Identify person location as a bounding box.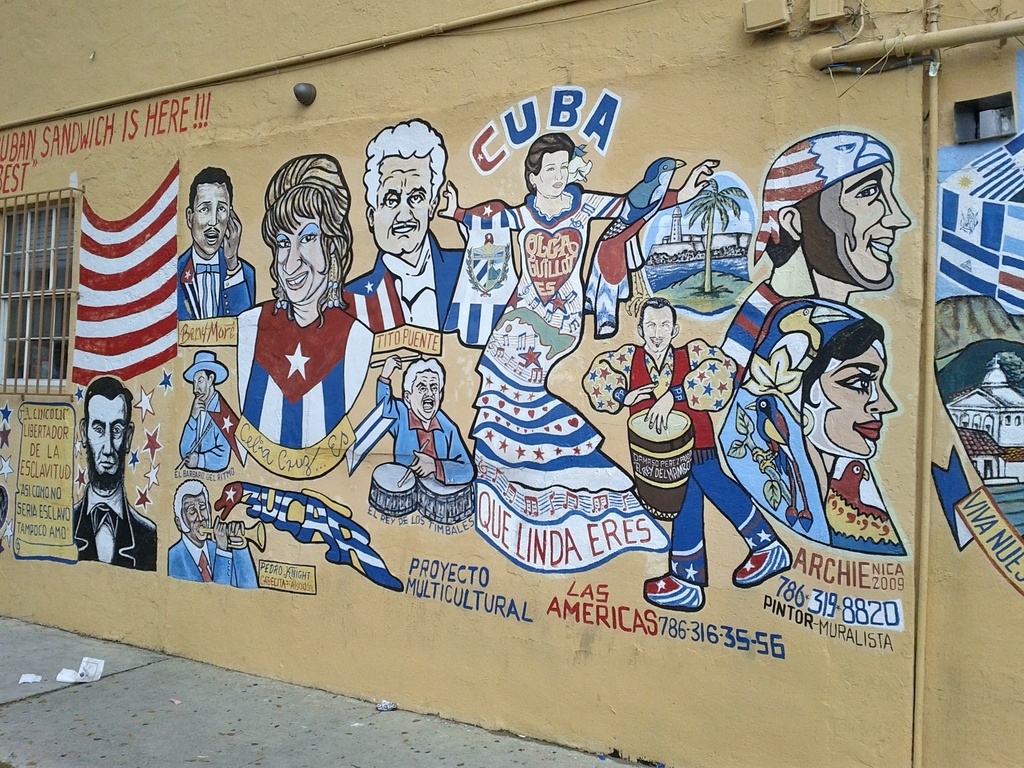
region(441, 130, 716, 576).
